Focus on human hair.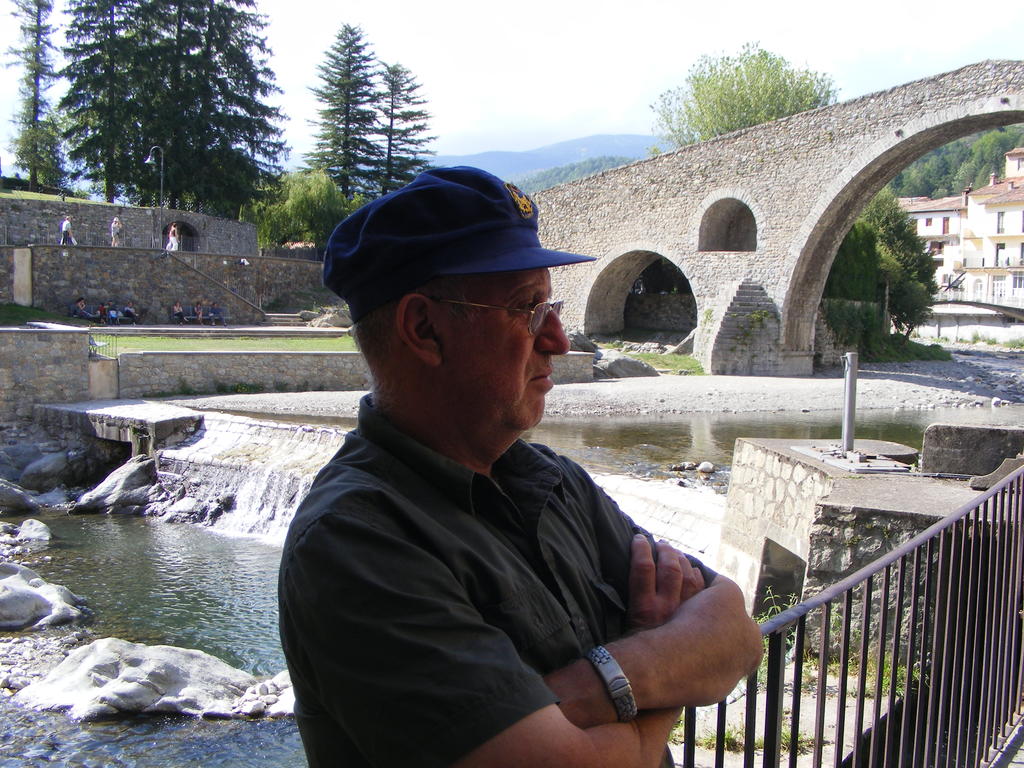
Focused at crop(349, 269, 492, 393).
